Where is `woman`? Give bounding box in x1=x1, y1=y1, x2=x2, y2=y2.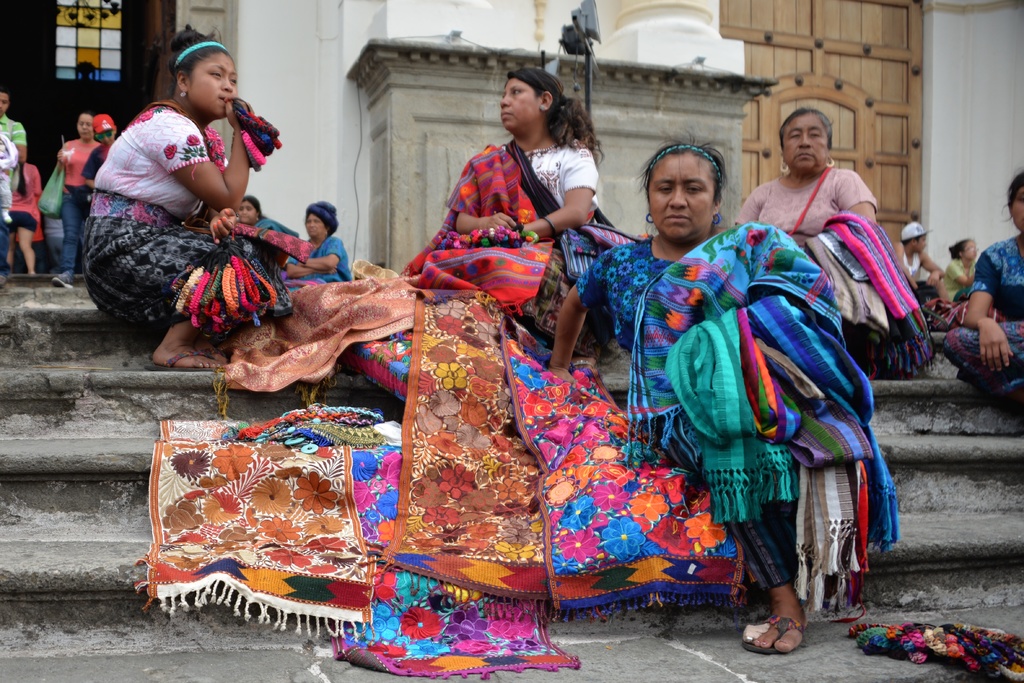
x1=735, y1=110, x2=875, y2=246.
